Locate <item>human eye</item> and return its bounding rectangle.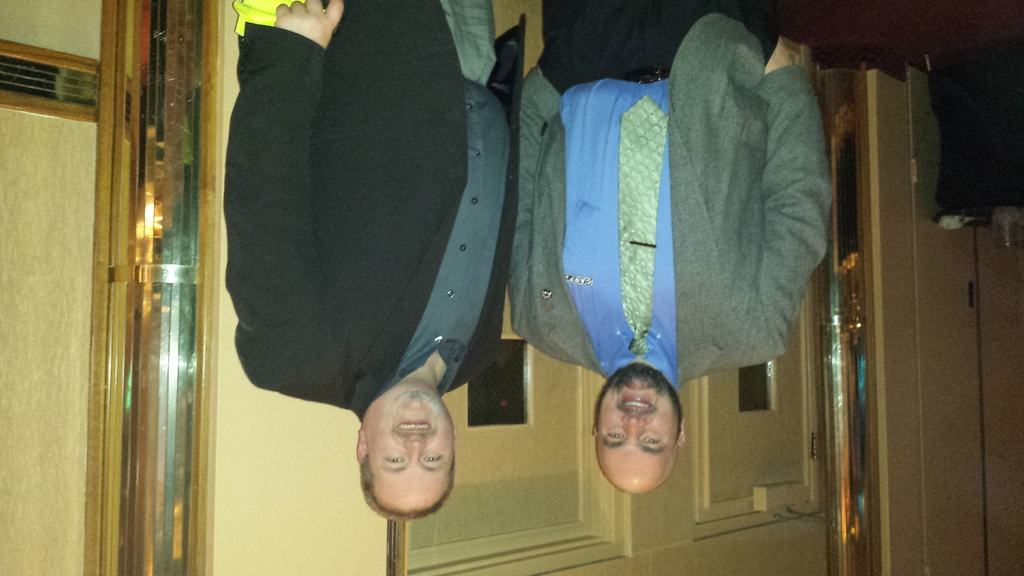
region(640, 429, 662, 452).
